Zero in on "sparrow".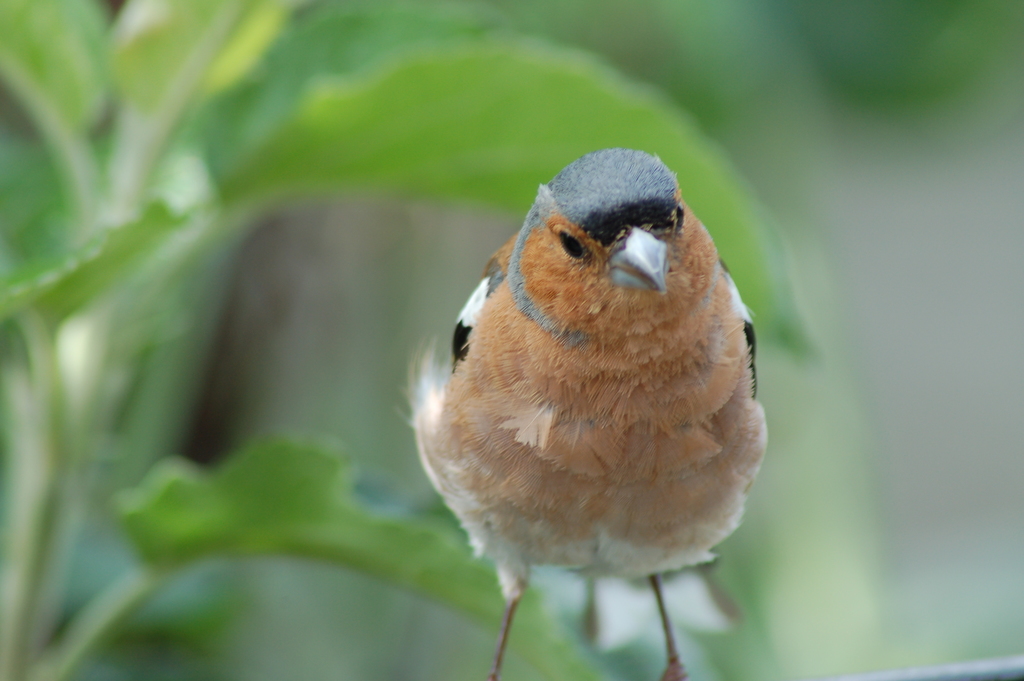
Zeroed in: Rect(406, 146, 766, 680).
